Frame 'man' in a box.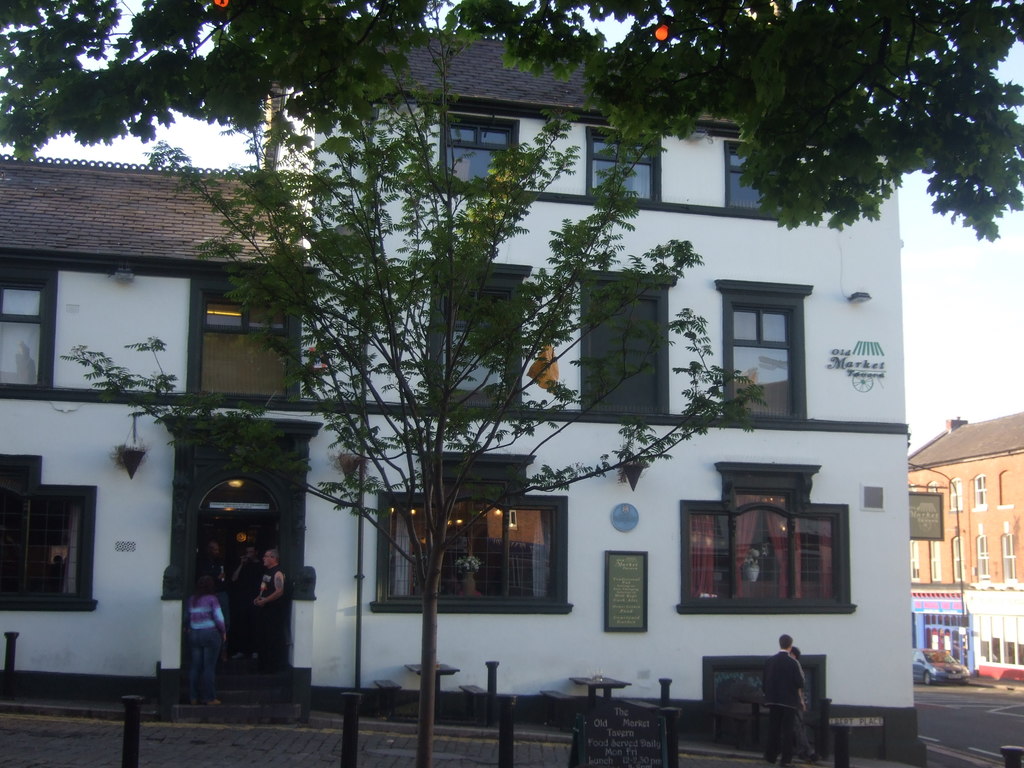
[785, 639, 812, 758].
